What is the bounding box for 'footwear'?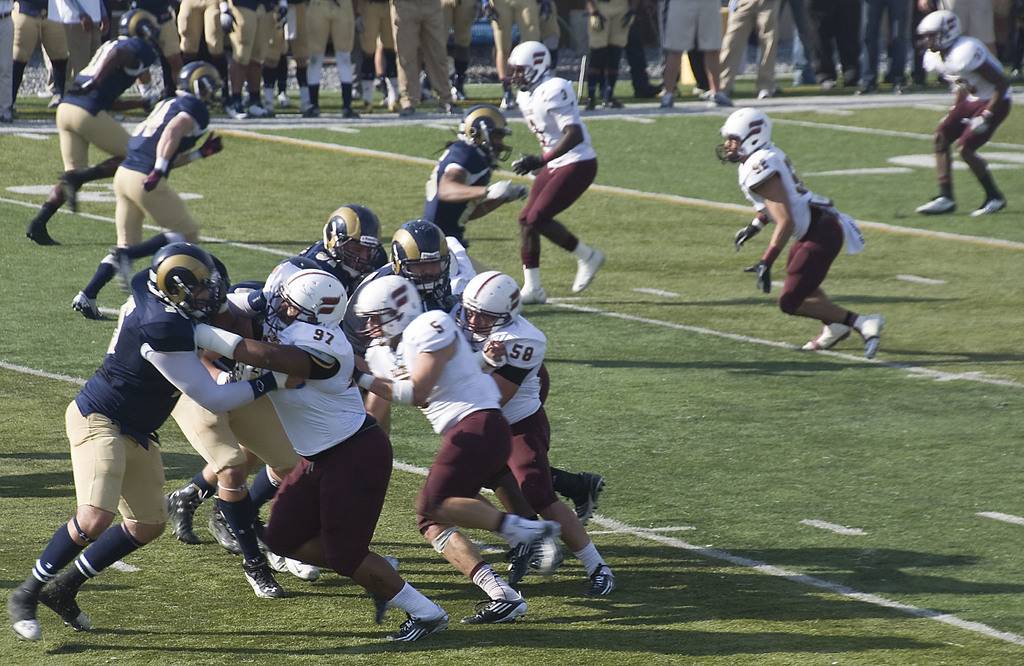
<region>572, 247, 606, 295</region>.
